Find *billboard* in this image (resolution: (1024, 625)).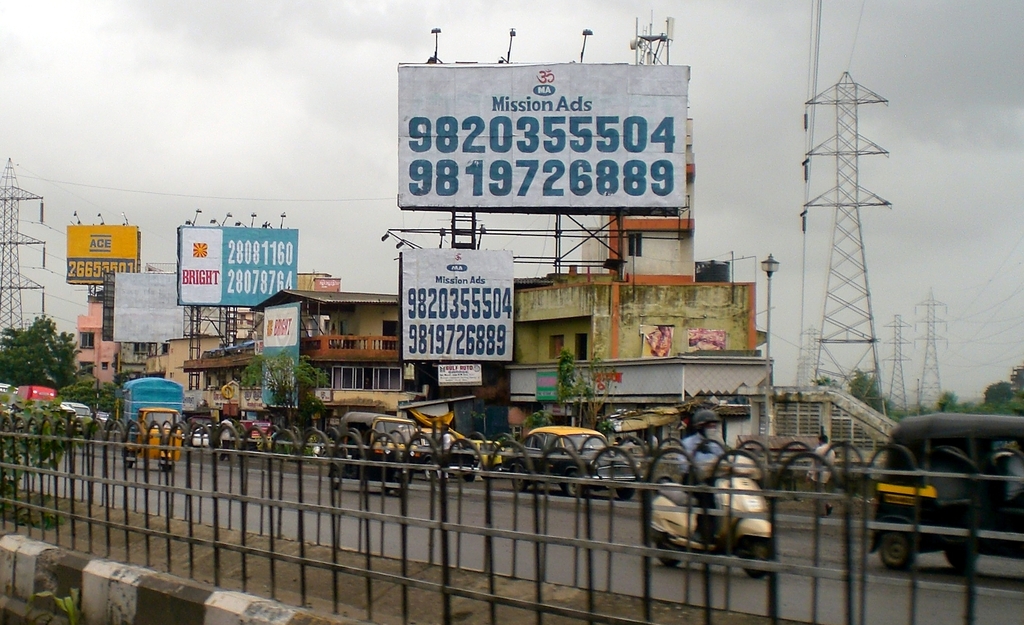
{"left": 61, "top": 223, "right": 139, "bottom": 288}.
